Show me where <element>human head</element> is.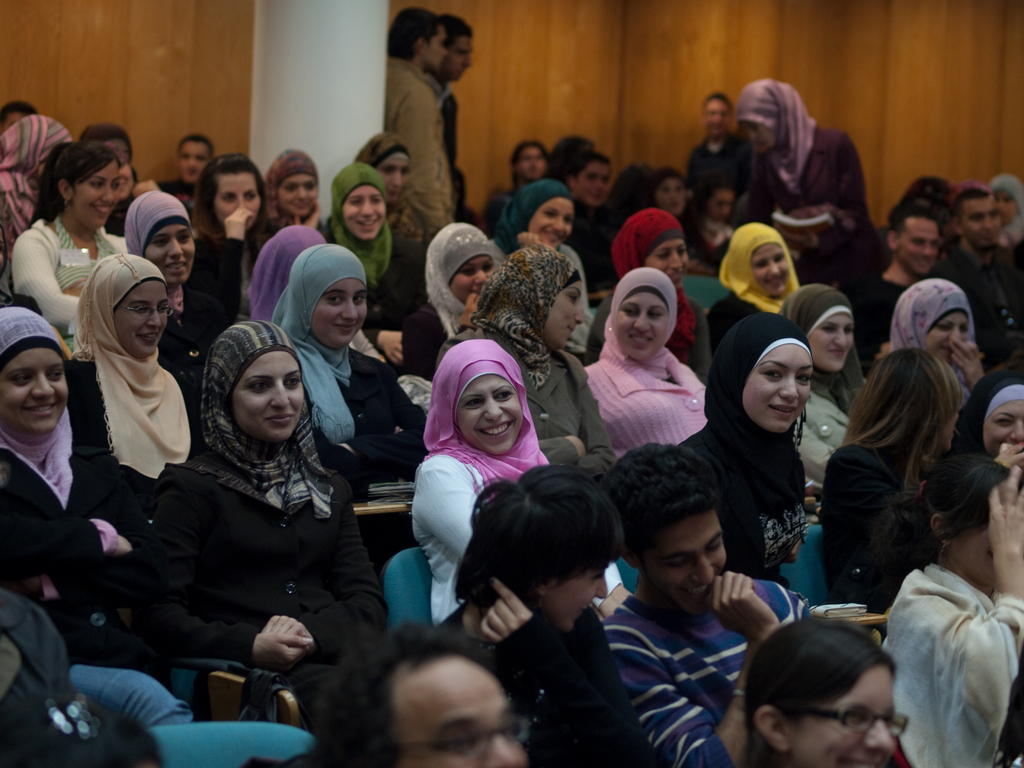
<element>human head</element> is at crop(734, 78, 809, 155).
